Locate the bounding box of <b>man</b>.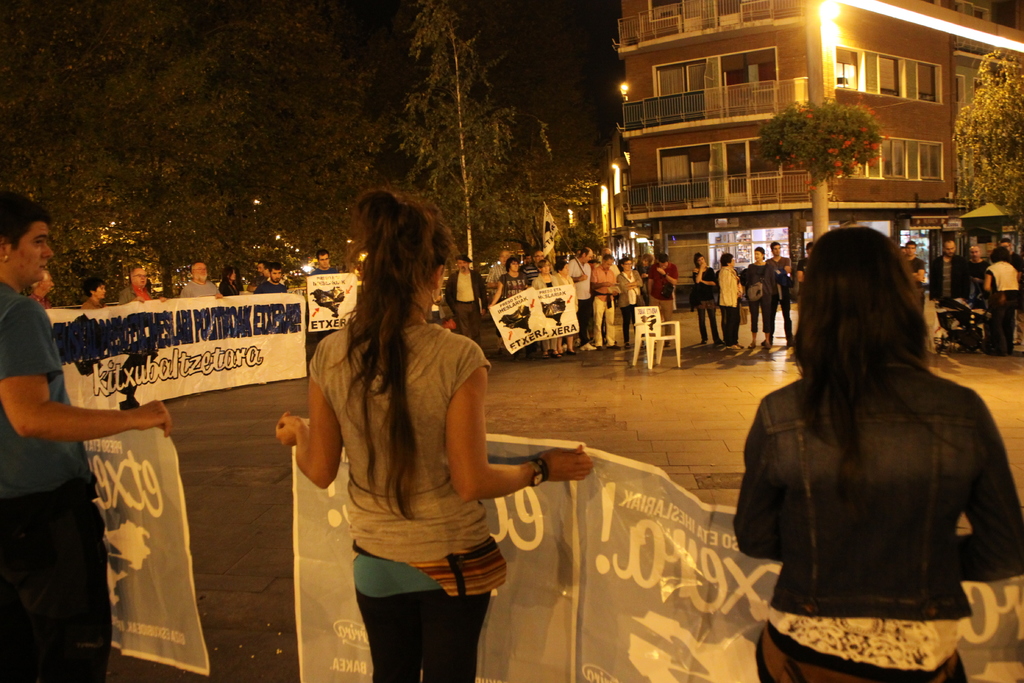
Bounding box: bbox=(966, 248, 987, 302).
